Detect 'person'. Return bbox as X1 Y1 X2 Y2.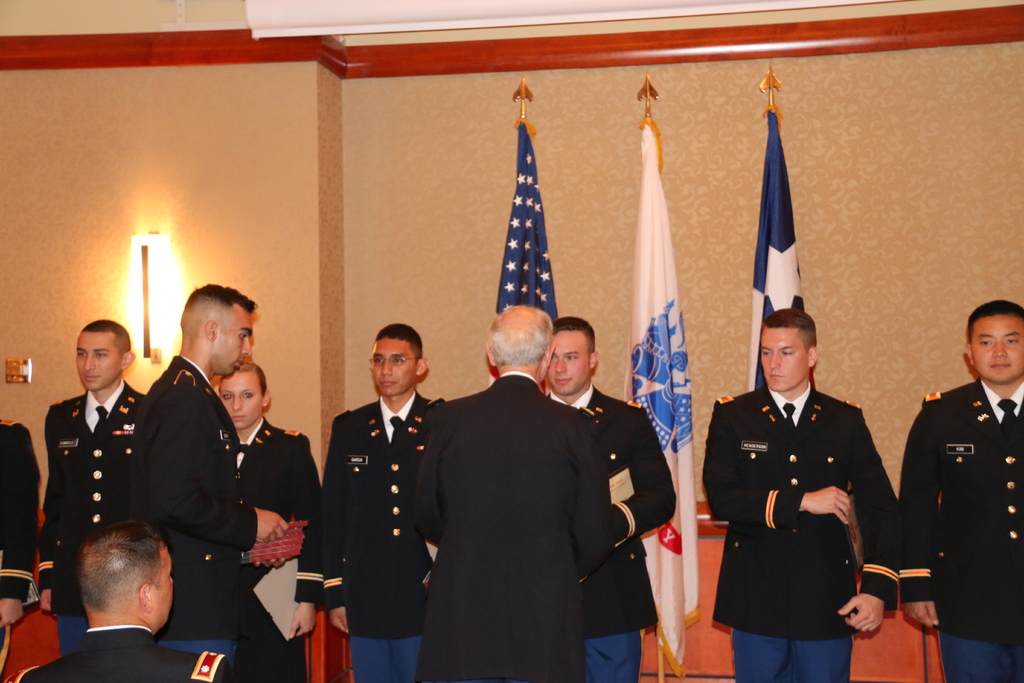
897 299 1023 682.
